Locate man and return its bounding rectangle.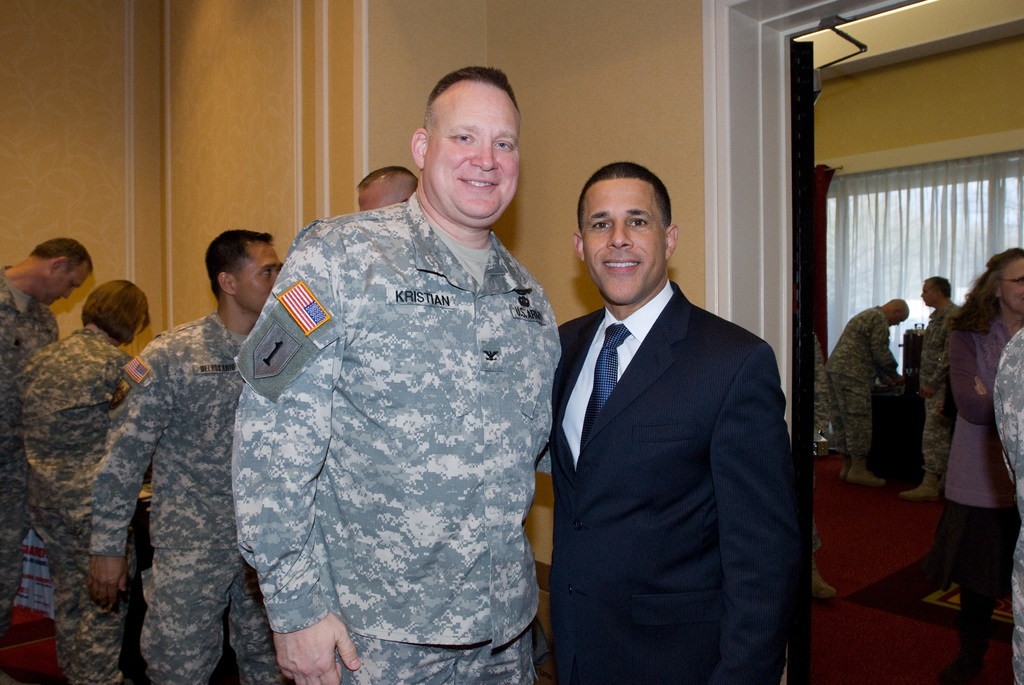
bbox(900, 273, 963, 500).
